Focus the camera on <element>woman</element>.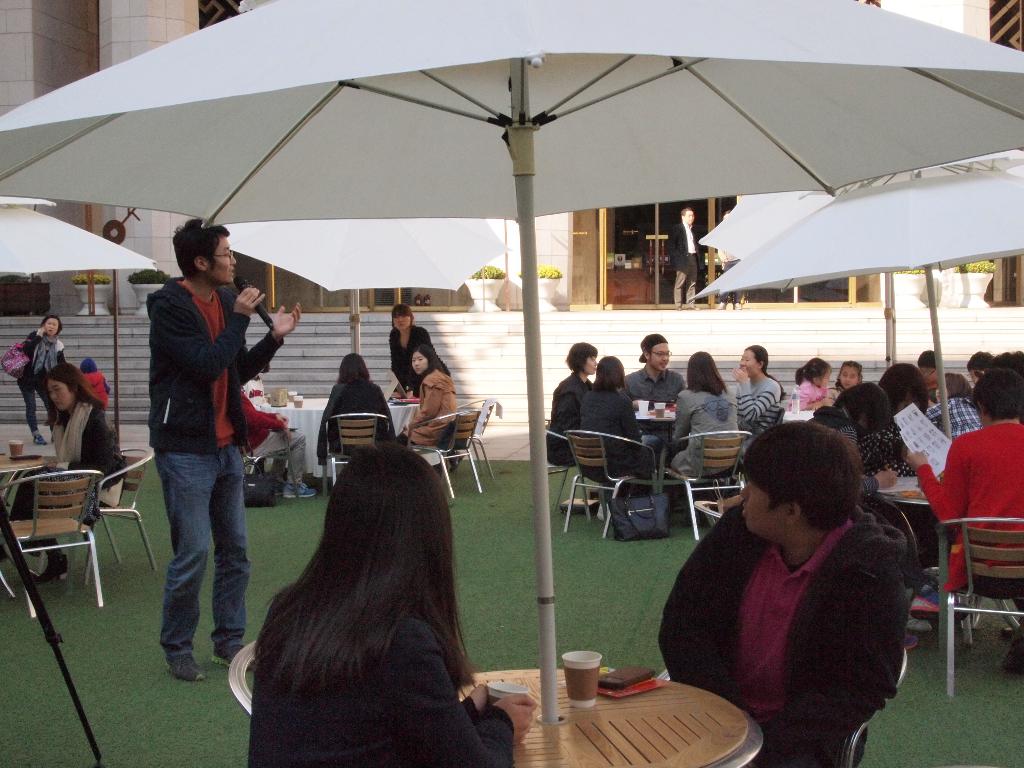
Focus region: detection(250, 440, 536, 767).
